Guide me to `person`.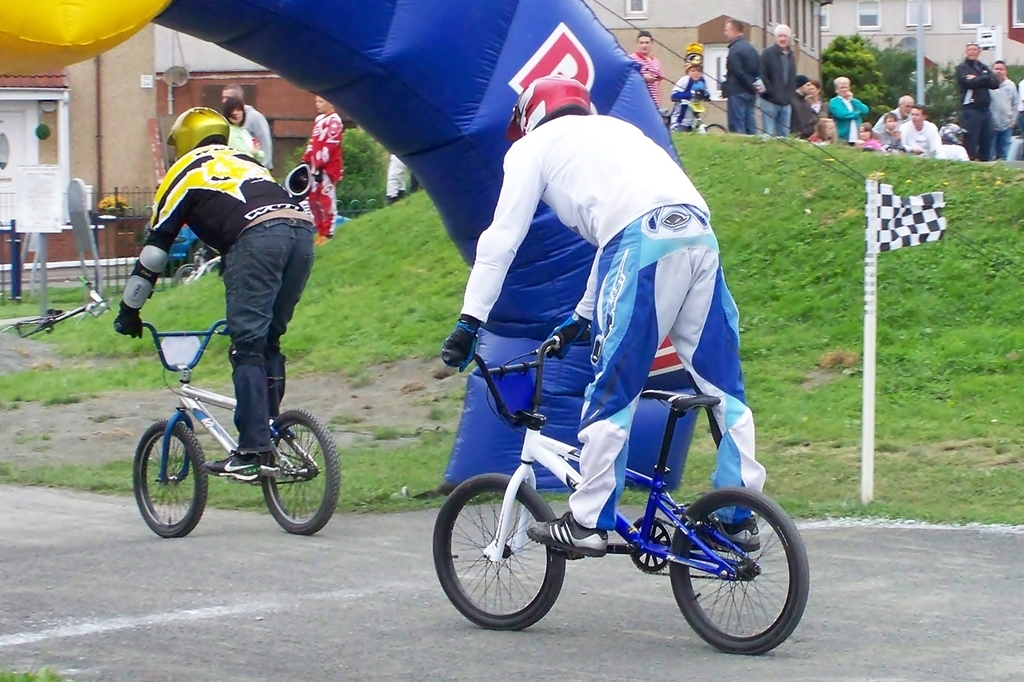
Guidance: <bbox>302, 96, 347, 245</bbox>.
